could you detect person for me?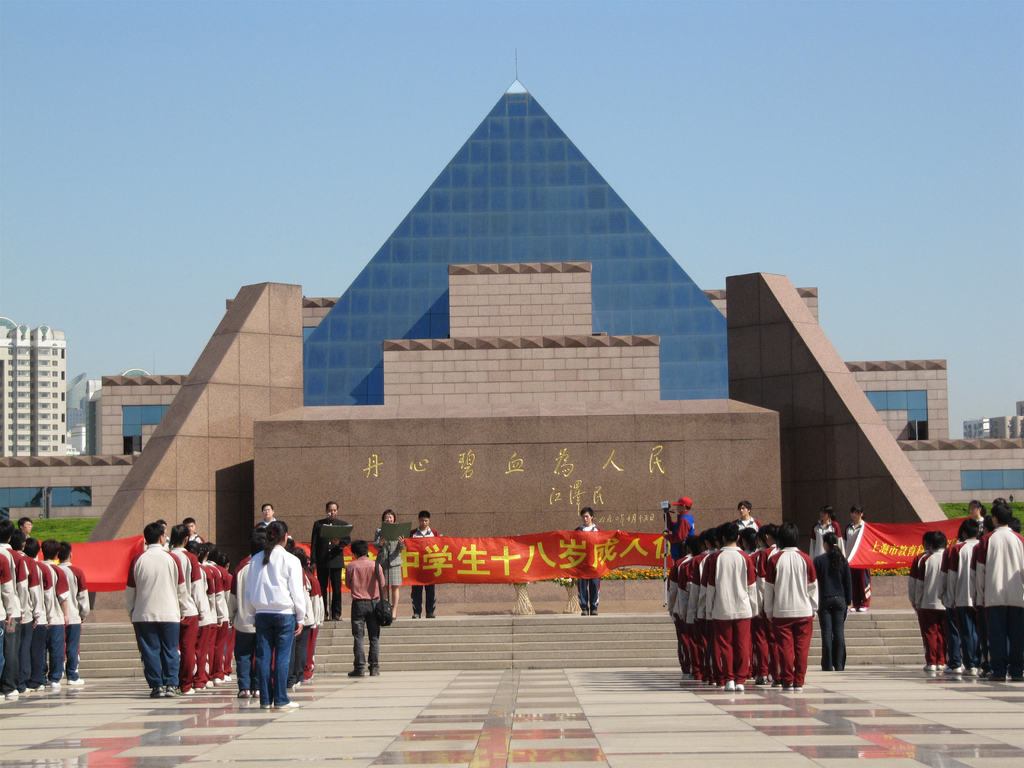
Detection result: 23 538 56 692.
